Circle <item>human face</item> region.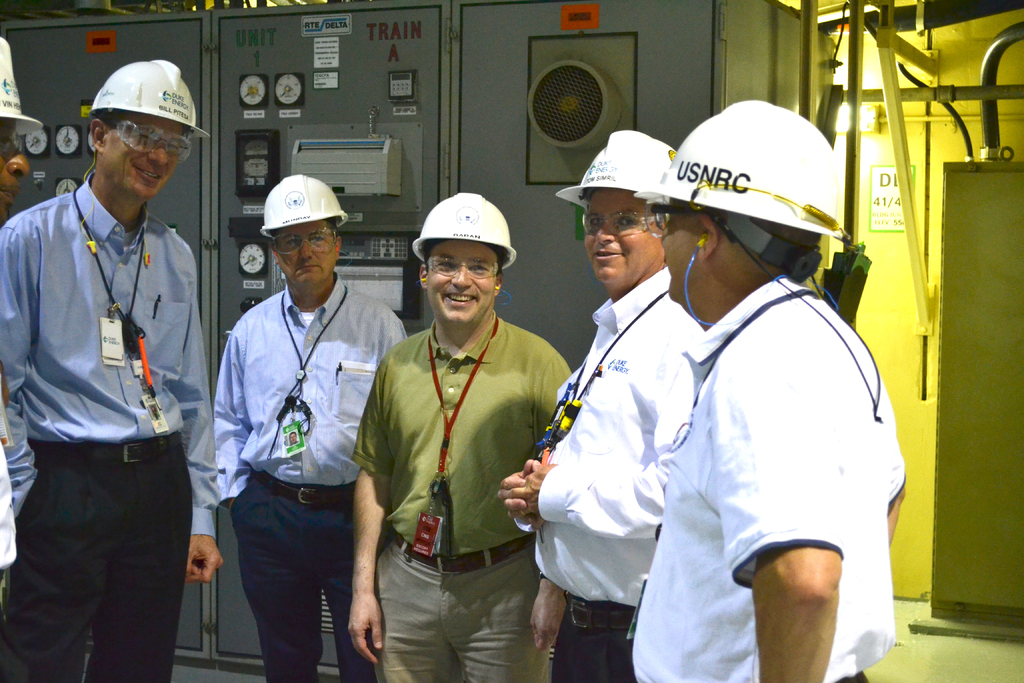
Region: crop(429, 238, 496, 324).
